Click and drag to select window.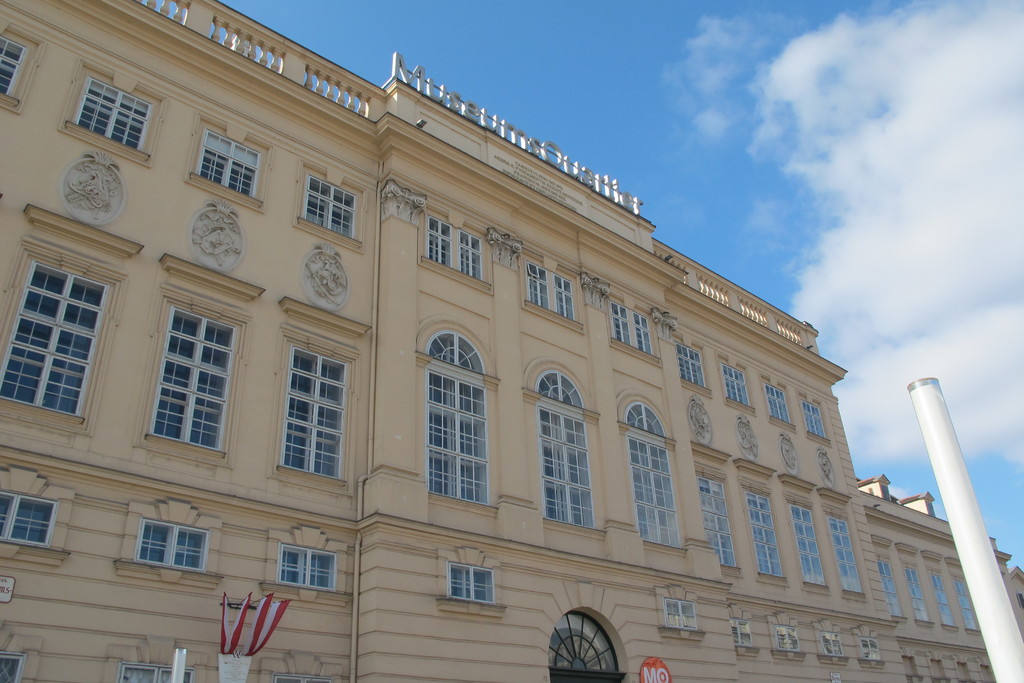
Selection: <box>982,657,998,682</box>.
